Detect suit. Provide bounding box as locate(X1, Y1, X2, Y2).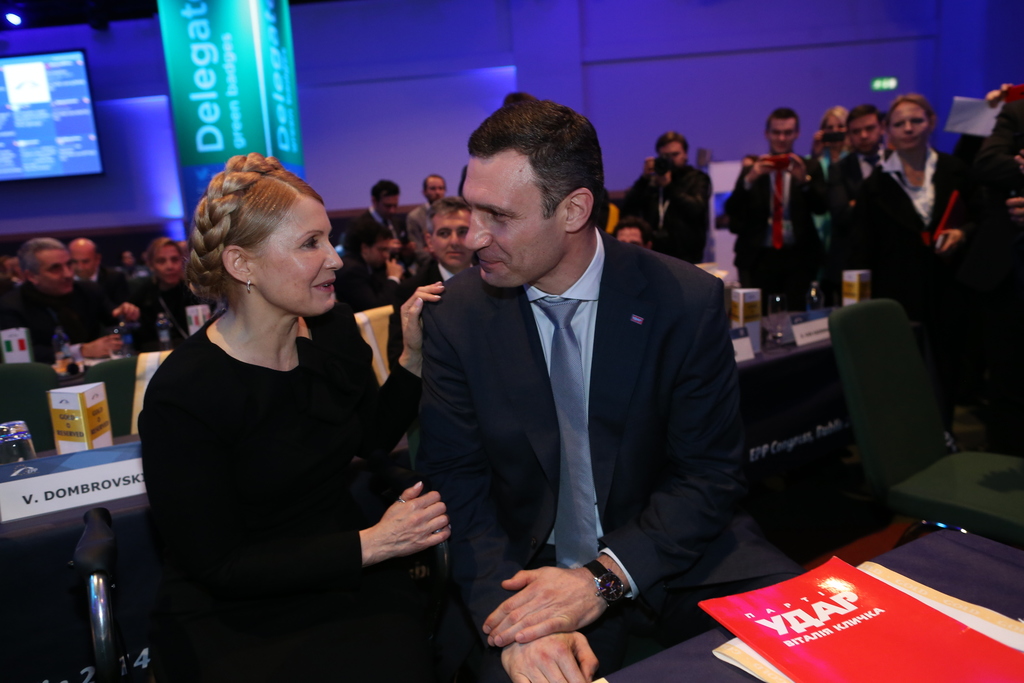
locate(404, 199, 435, 251).
